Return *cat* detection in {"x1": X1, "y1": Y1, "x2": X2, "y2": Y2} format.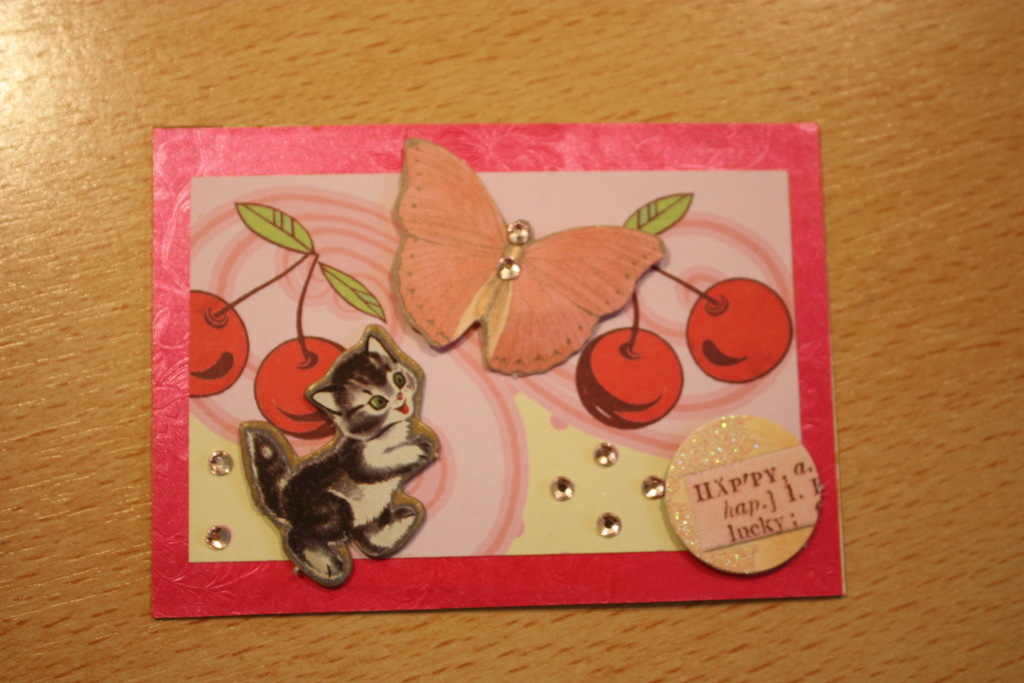
{"x1": 236, "y1": 321, "x2": 439, "y2": 593}.
